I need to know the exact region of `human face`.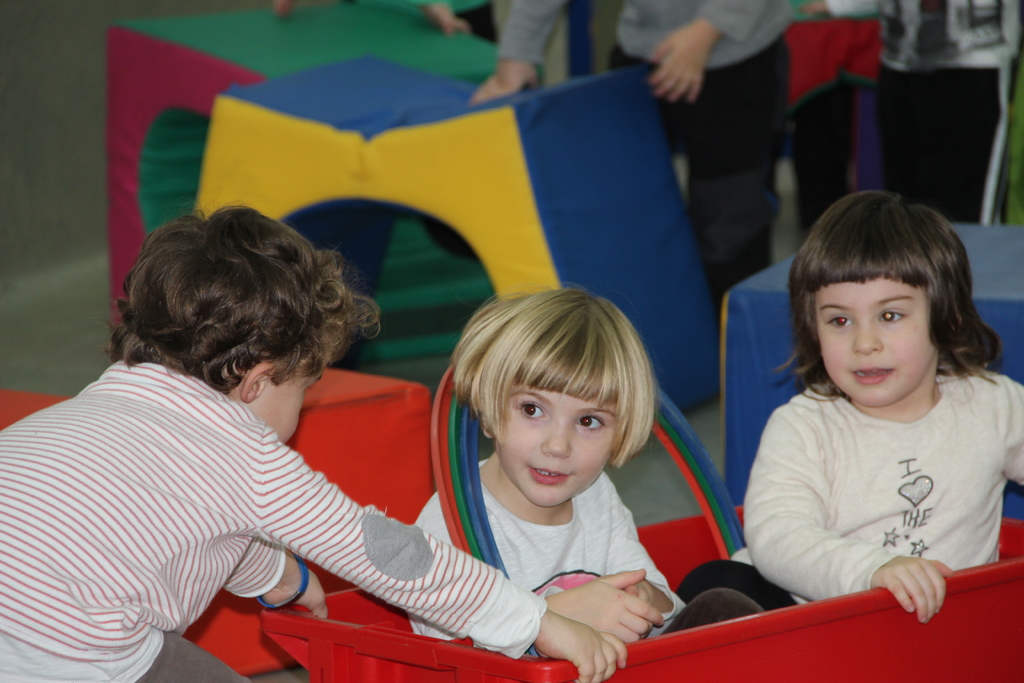
Region: <bbox>813, 274, 938, 409</bbox>.
